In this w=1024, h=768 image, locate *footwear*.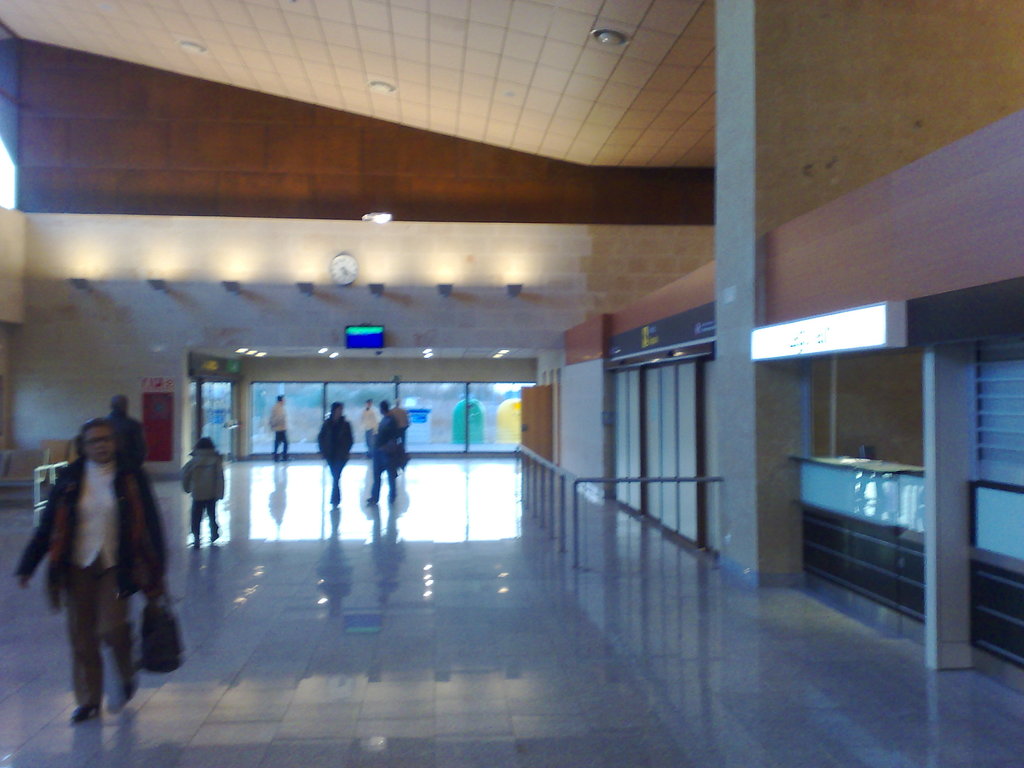
Bounding box: BBox(73, 704, 97, 723).
